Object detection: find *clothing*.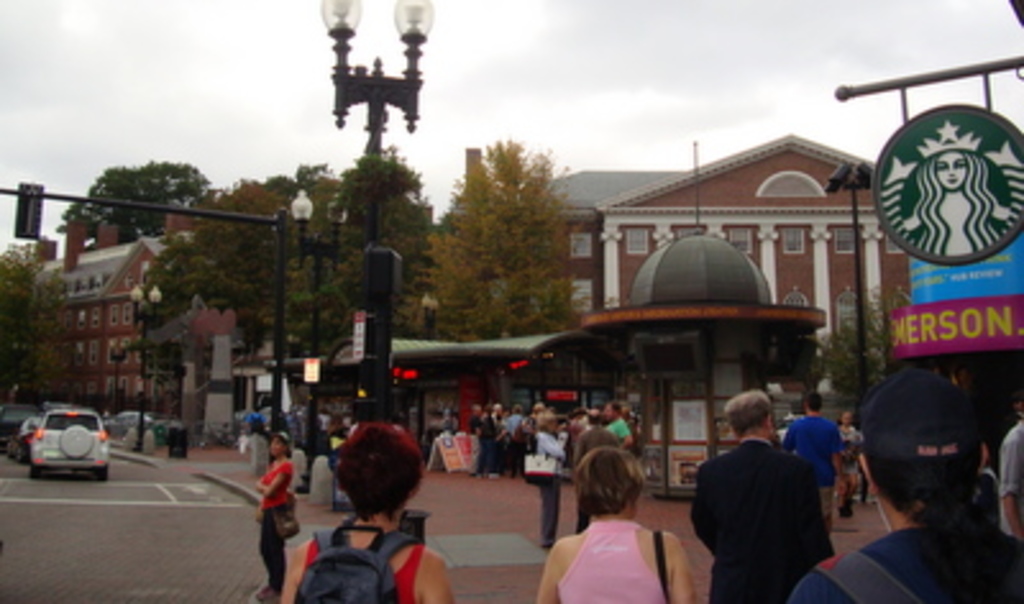
[x1=548, y1=502, x2=689, y2=596].
